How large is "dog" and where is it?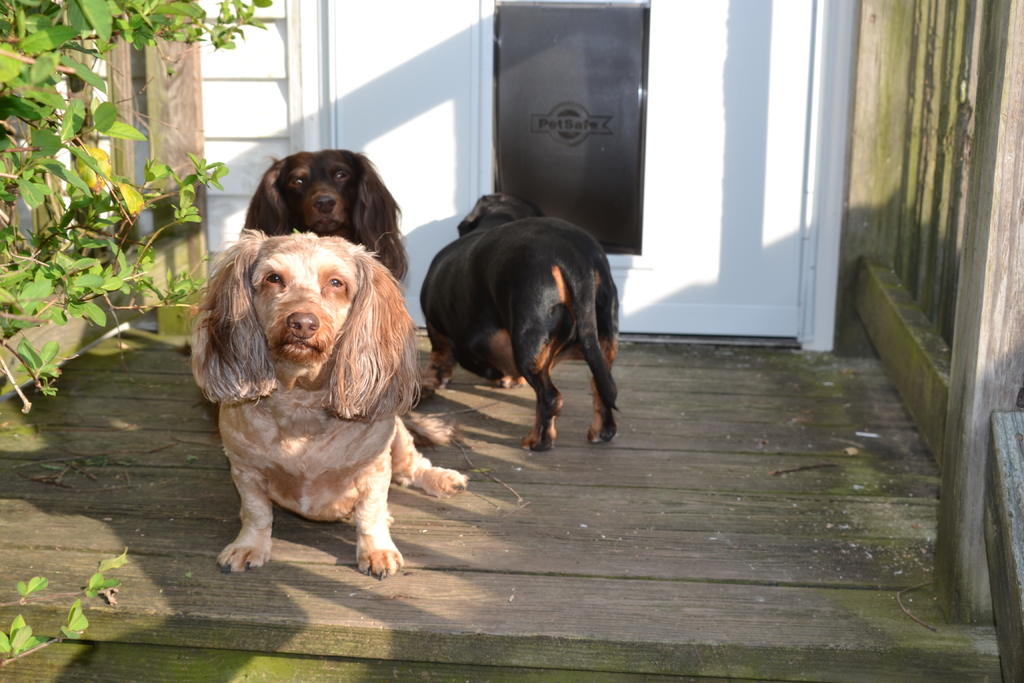
Bounding box: x1=193, y1=226, x2=470, y2=578.
